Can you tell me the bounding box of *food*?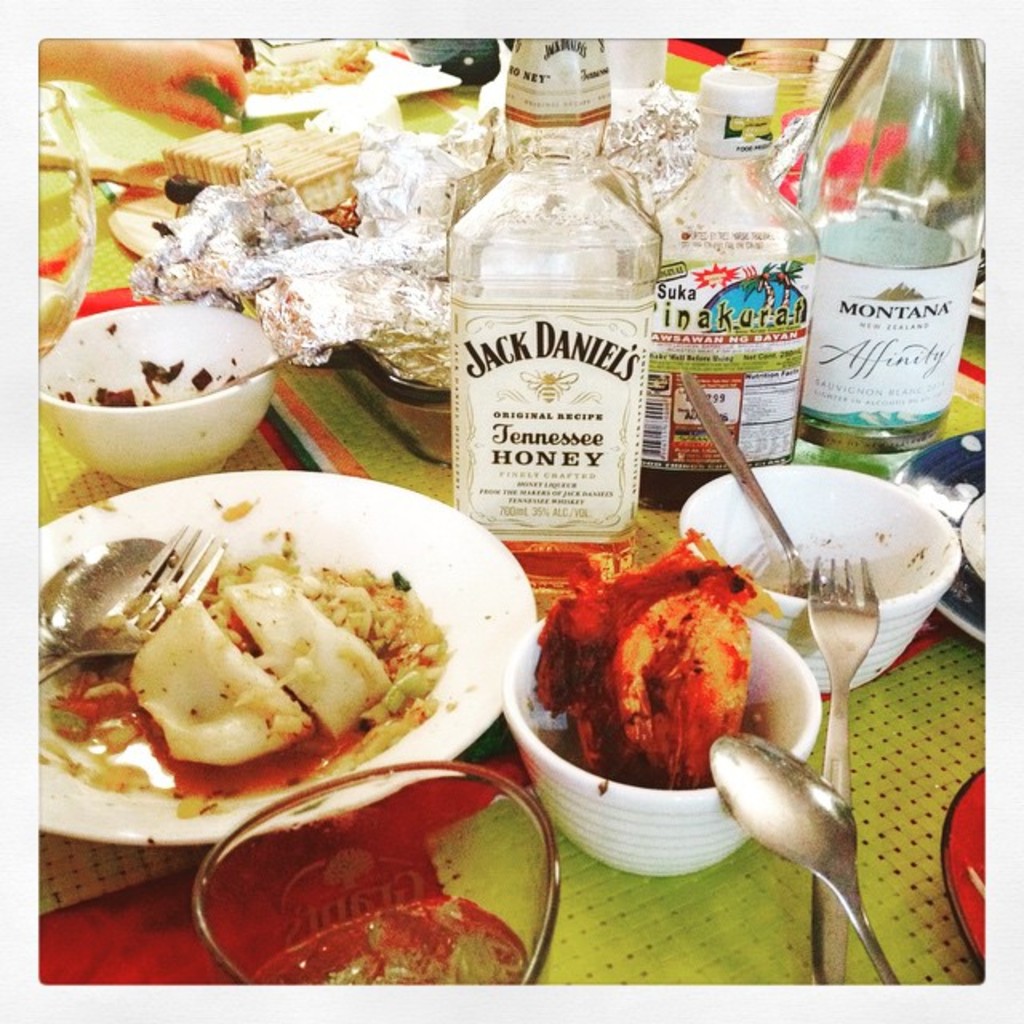
pyautogui.locateOnScreen(248, 893, 526, 982).
